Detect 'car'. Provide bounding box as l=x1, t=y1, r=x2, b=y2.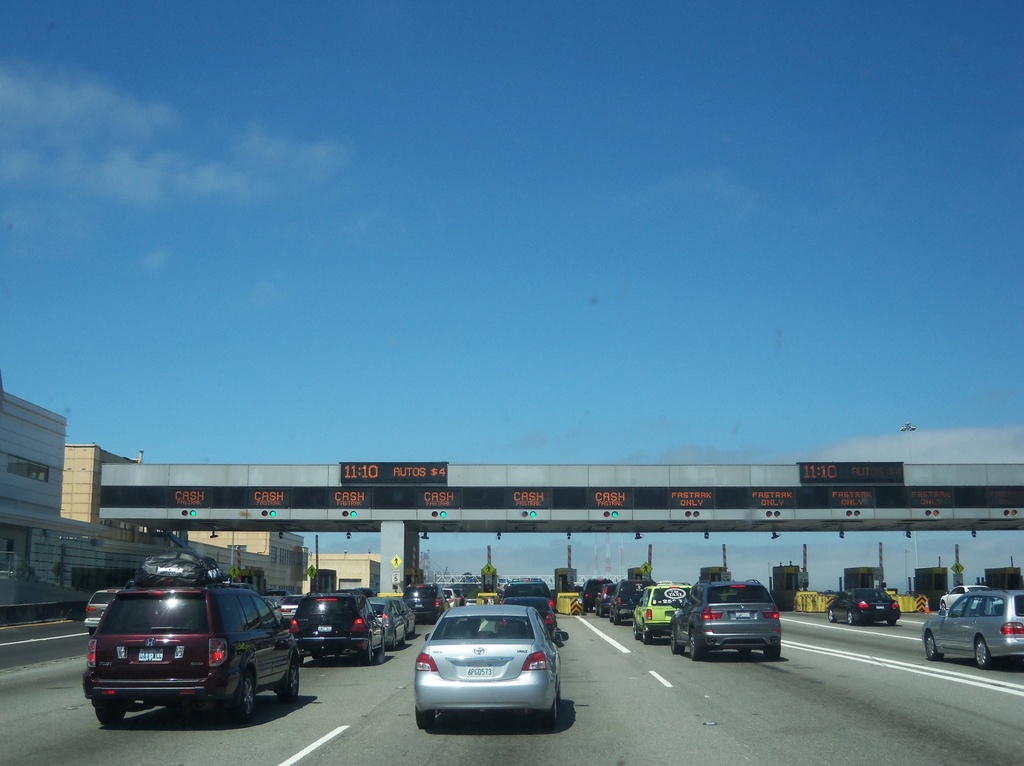
l=637, t=587, r=689, b=639.
